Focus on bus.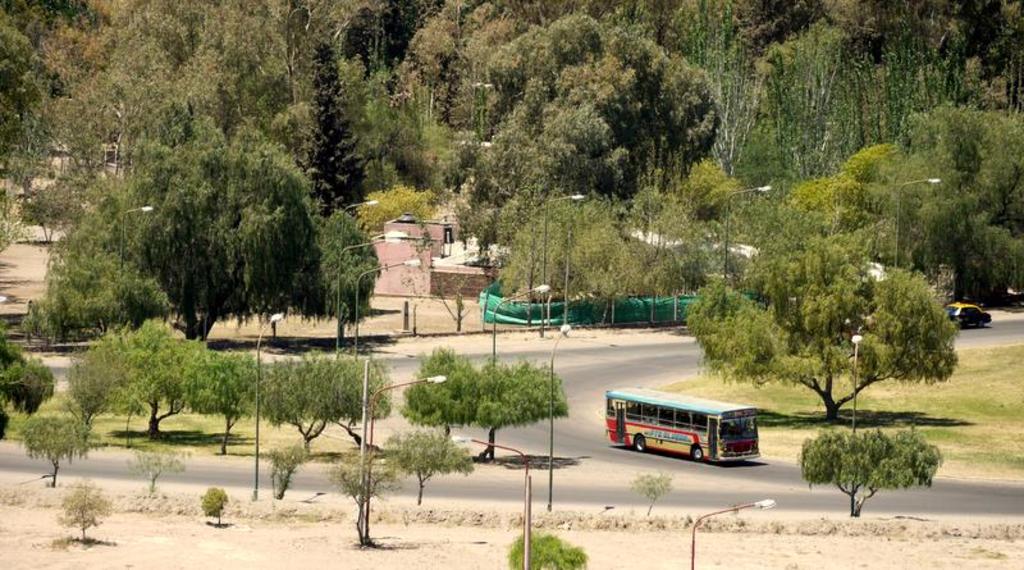
Focused at 604,379,764,466.
